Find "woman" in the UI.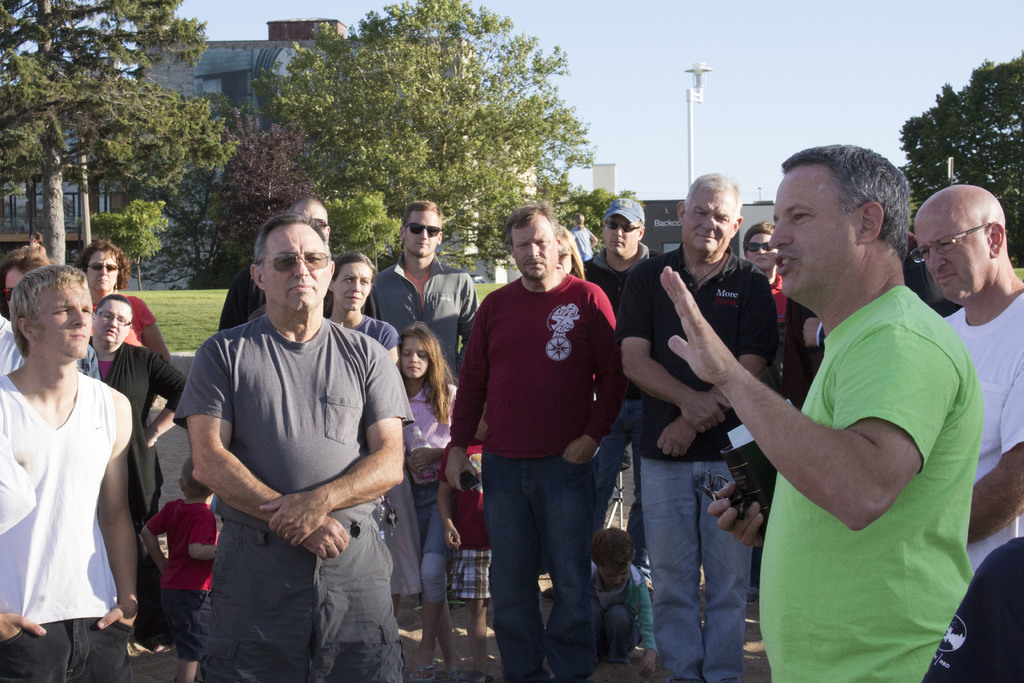
UI element at bbox=[323, 253, 426, 613].
